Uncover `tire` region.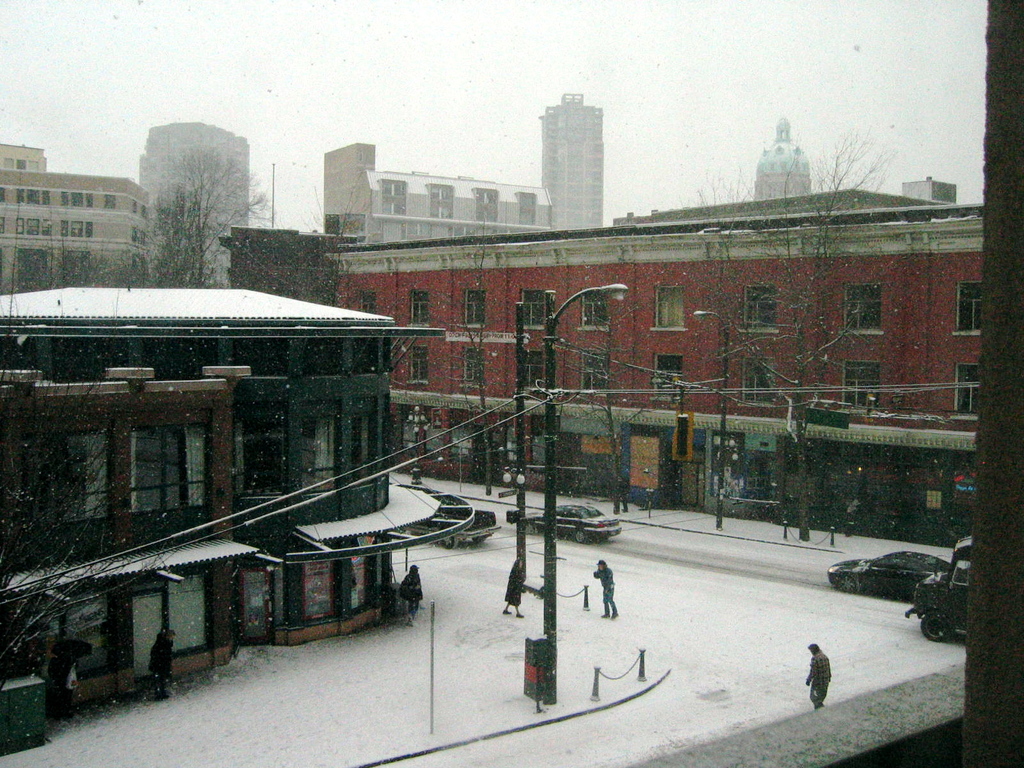
Uncovered: x1=575 y1=529 x2=586 y2=545.
